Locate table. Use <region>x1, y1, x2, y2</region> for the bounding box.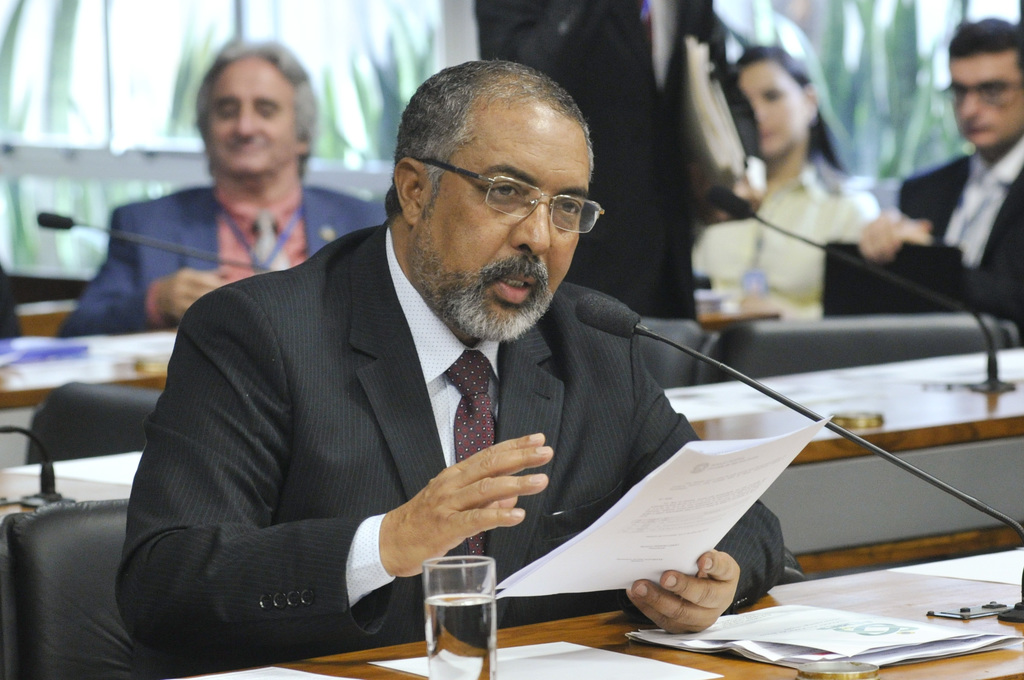
<region>3, 328, 166, 414</region>.
